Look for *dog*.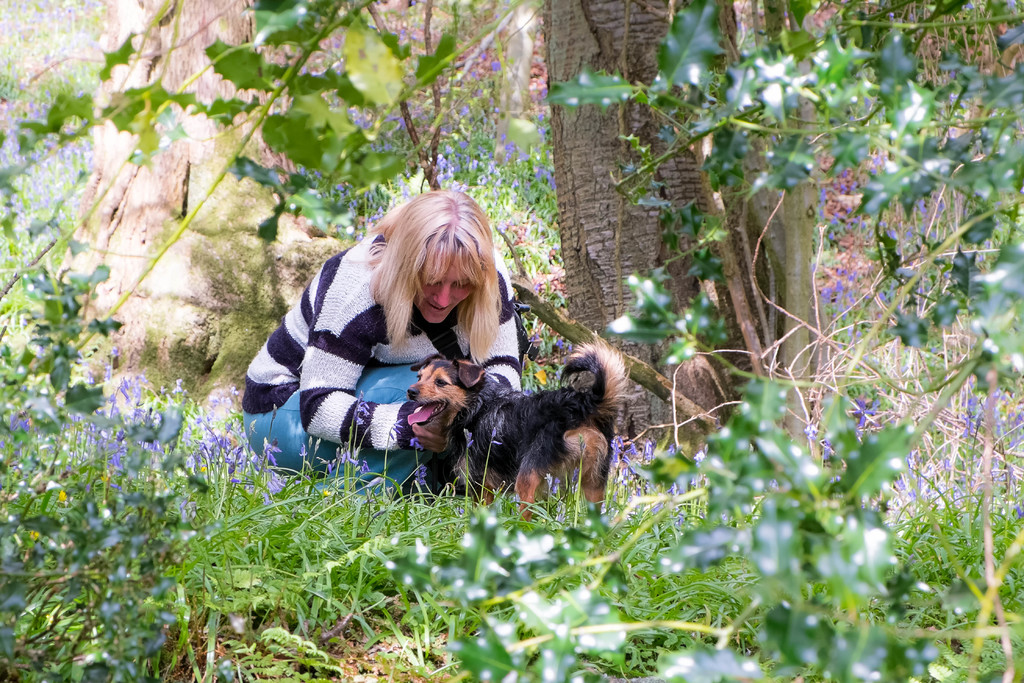
Found: l=405, t=340, r=632, b=523.
